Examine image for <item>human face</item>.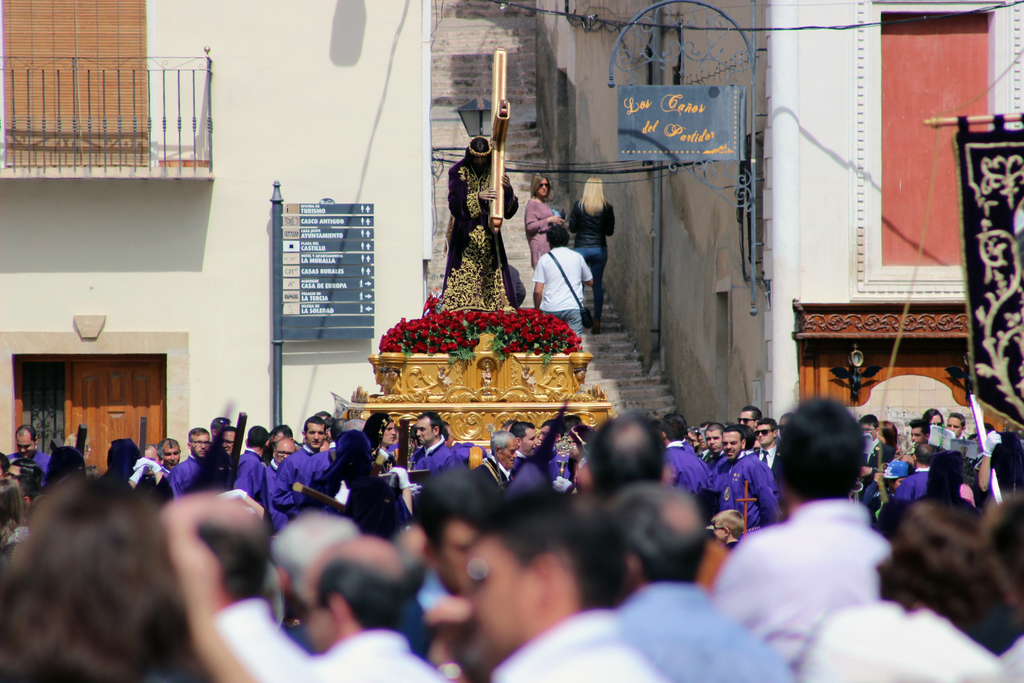
Examination result: 540/179/548/195.
